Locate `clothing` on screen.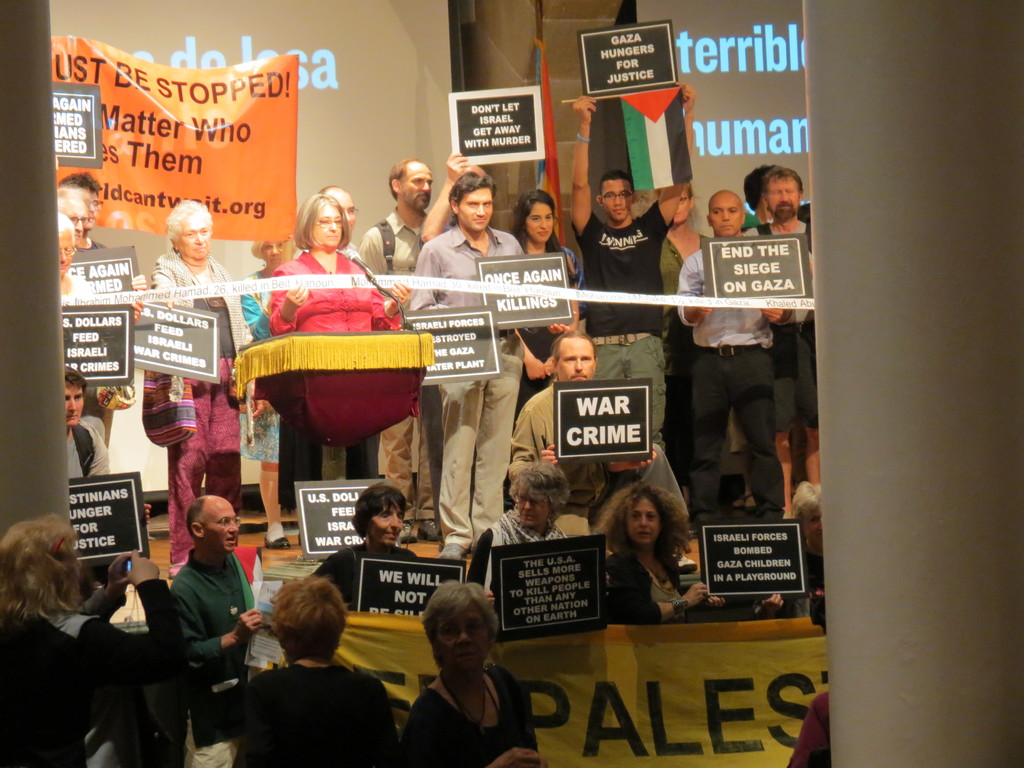
On screen at <region>411, 674, 539, 767</region>.
